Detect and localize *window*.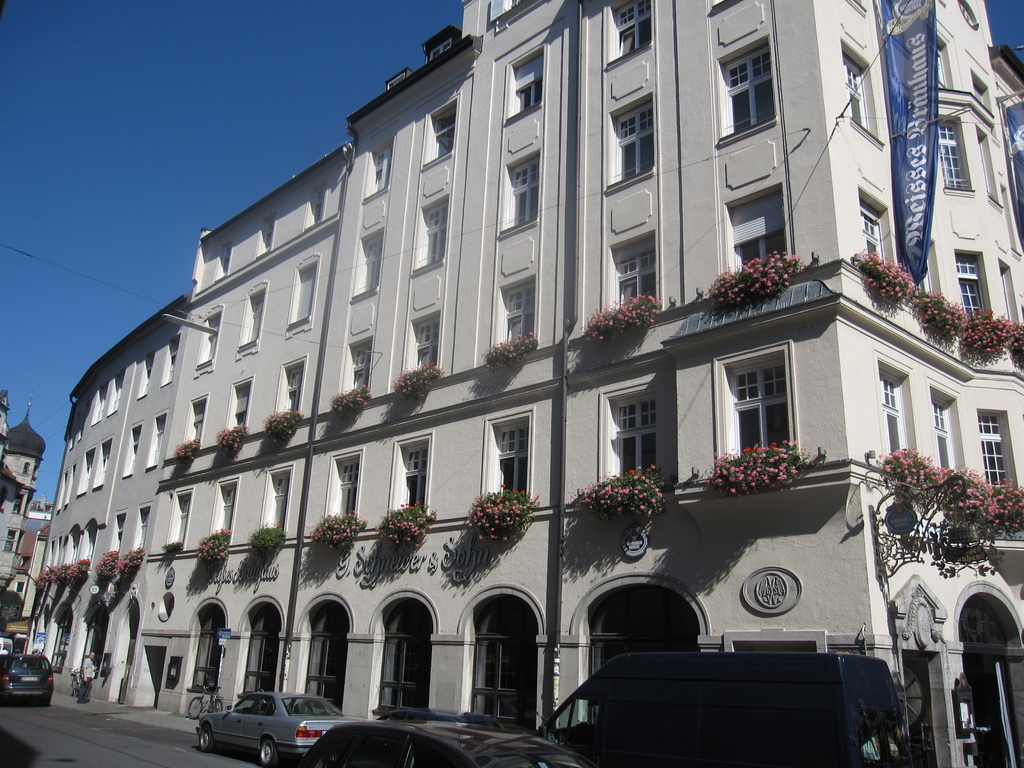
Localized at <region>839, 196, 887, 278</region>.
